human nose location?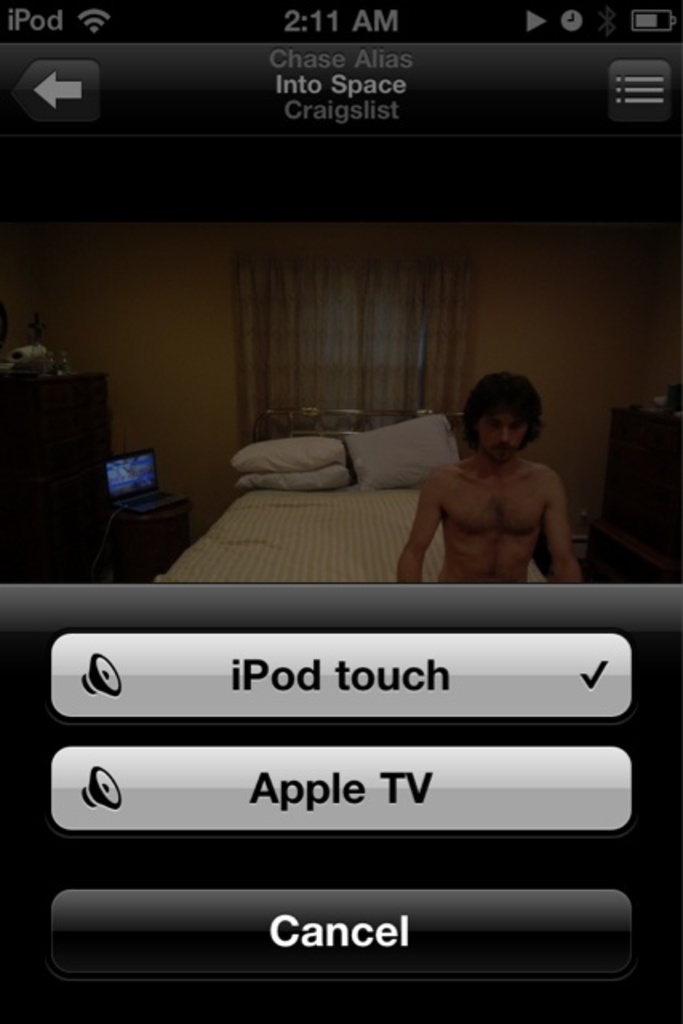
Rect(489, 422, 515, 446)
